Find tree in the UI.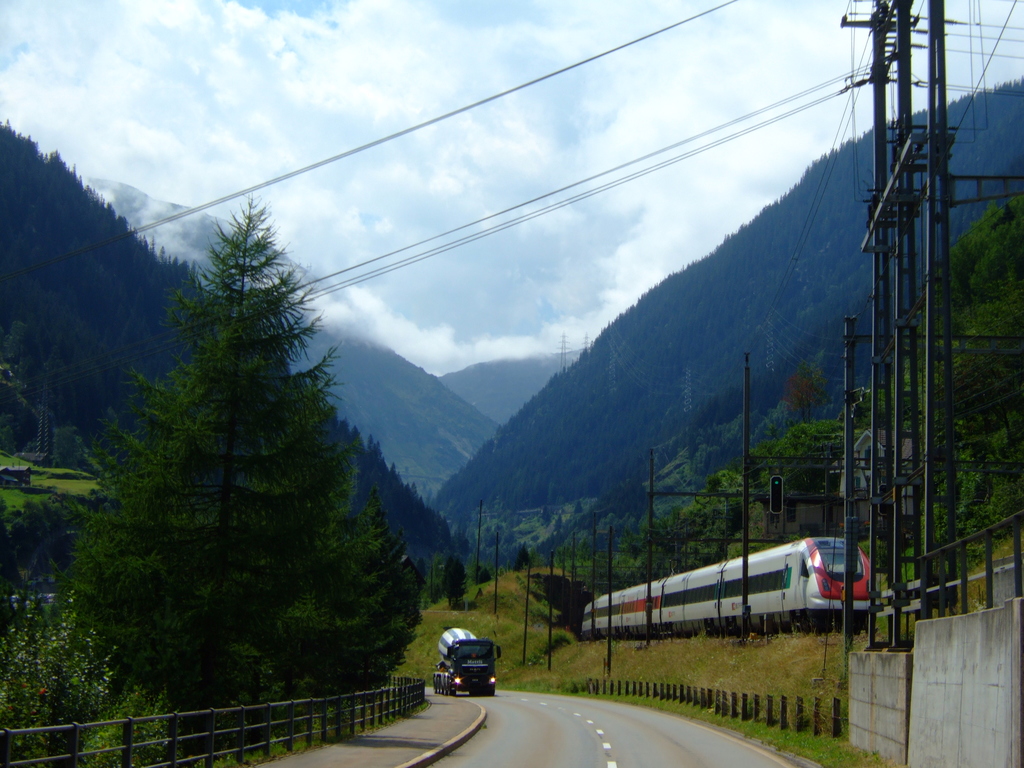
UI element at BBox(546, 569, 609, 643).
